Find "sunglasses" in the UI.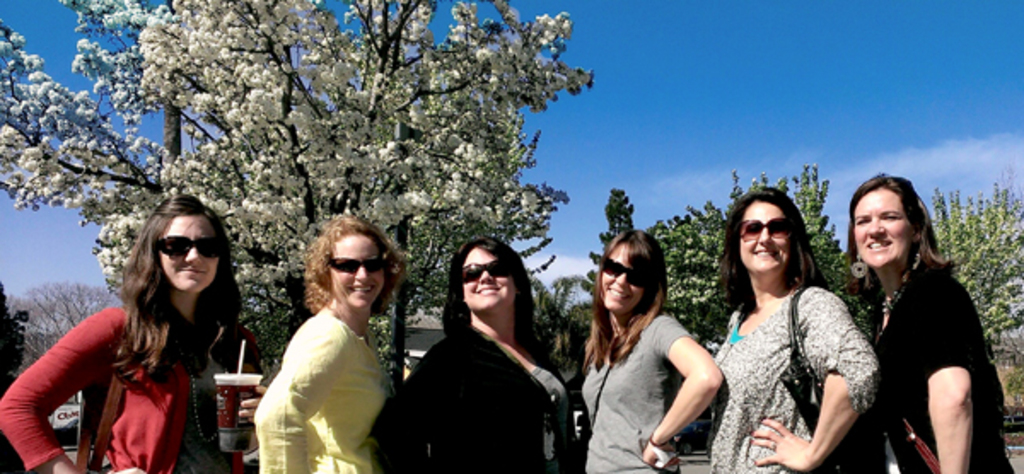
UI element at 150:232:218:263.
